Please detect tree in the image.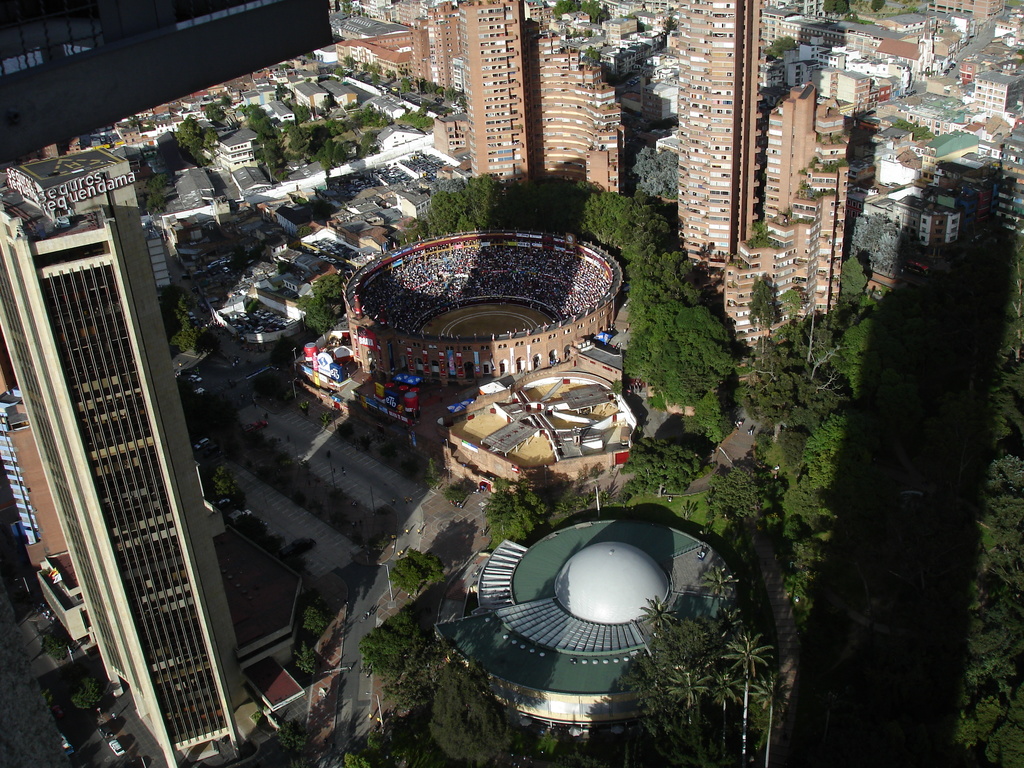
(x1=476, y1=481, x2=550, y2=541).
